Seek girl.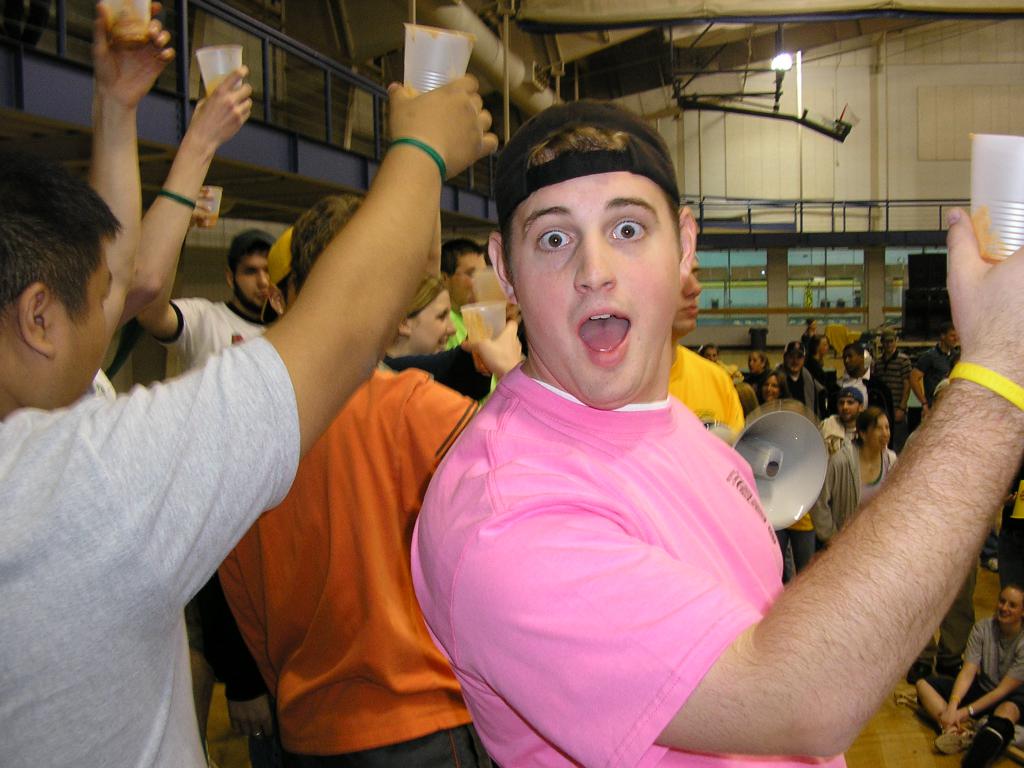
<region>915, 582, 1023, 767</region>.
